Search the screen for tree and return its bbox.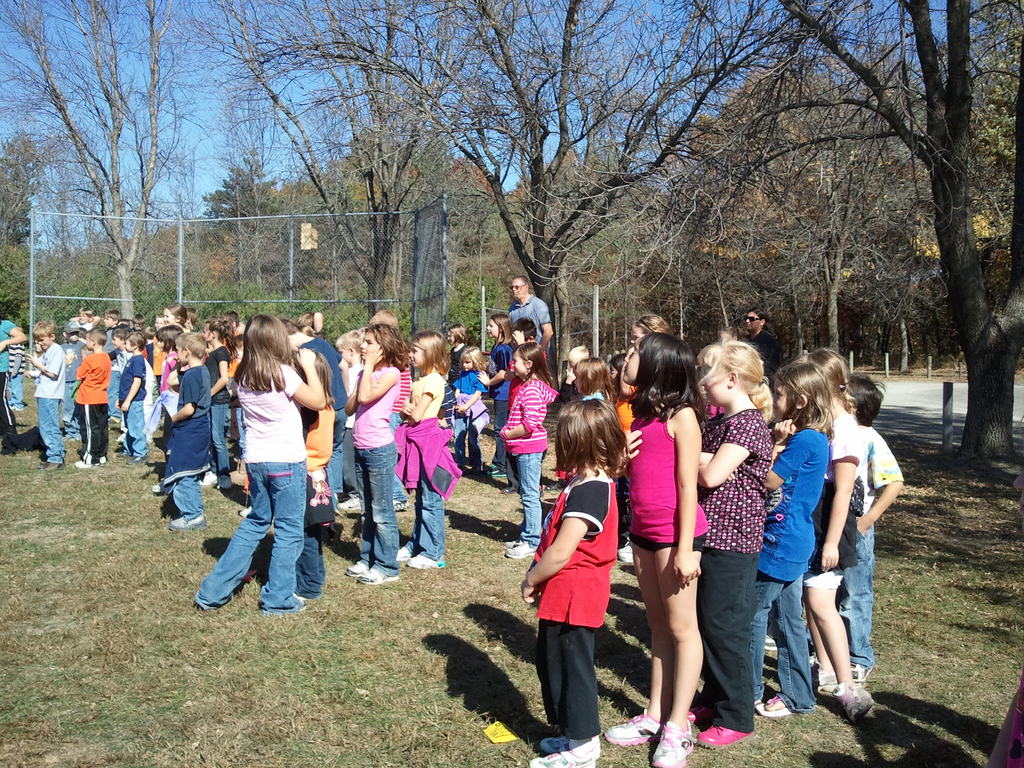
Found: select_region(706, 0, 1023, 463).
